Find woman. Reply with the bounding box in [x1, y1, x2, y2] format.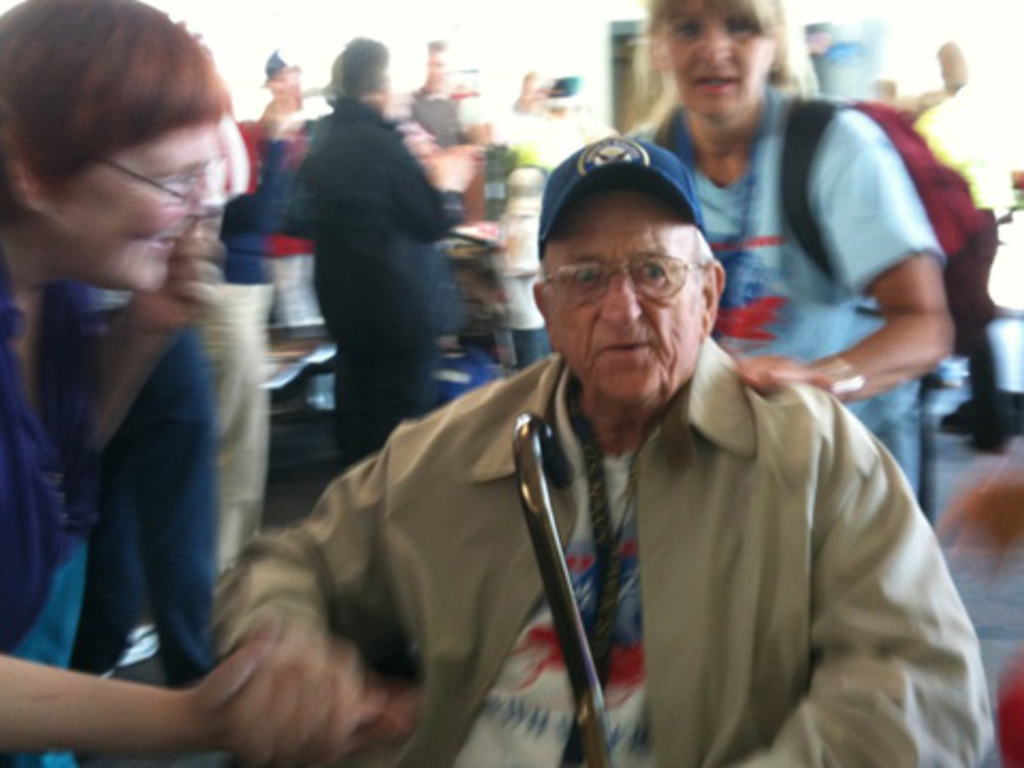
[0, 23, 301, 721].
